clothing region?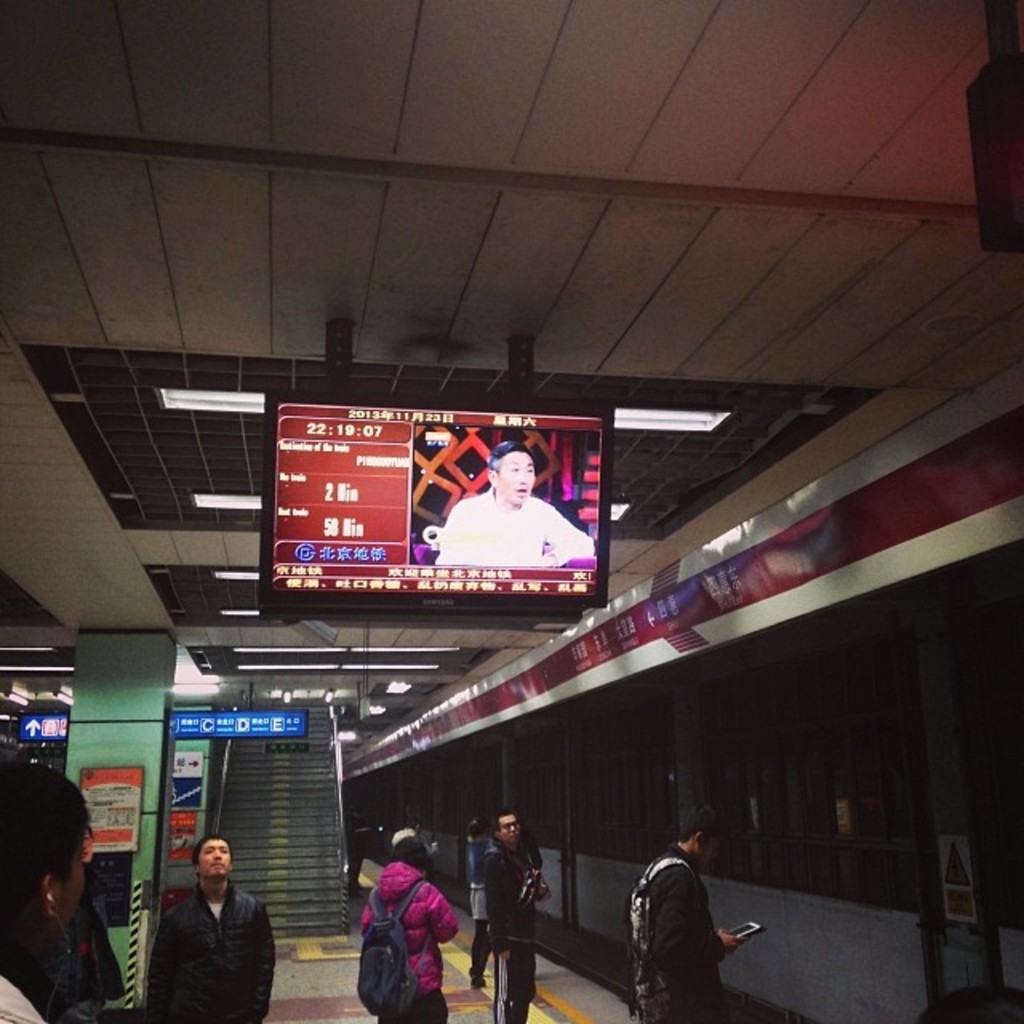
(left=0, top=952, right=66, bottom=1022)
